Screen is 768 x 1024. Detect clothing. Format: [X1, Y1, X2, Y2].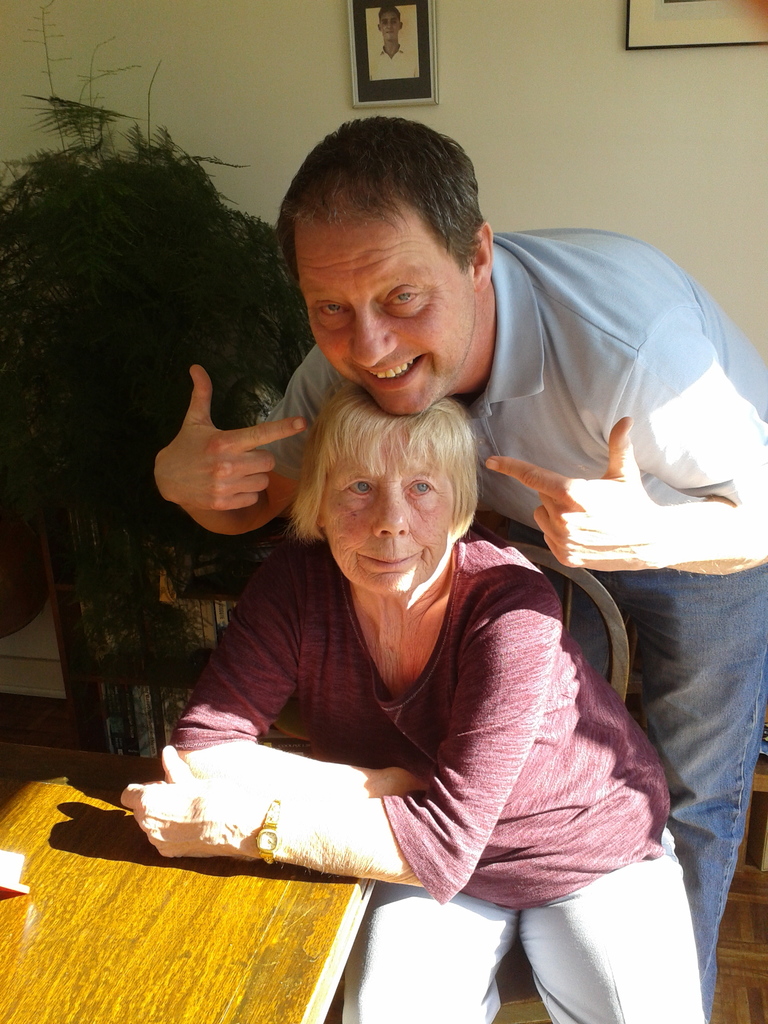
[257, 225, 767, 1022].
